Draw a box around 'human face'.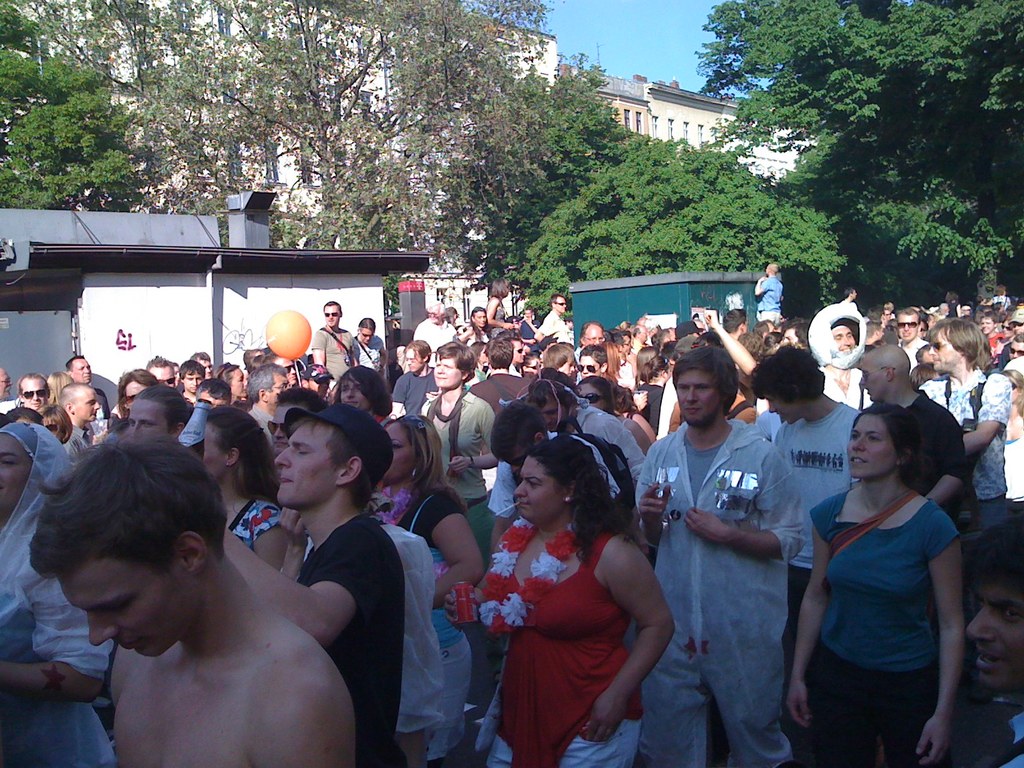
(left=845, top=413, right=894, bottom=482).
